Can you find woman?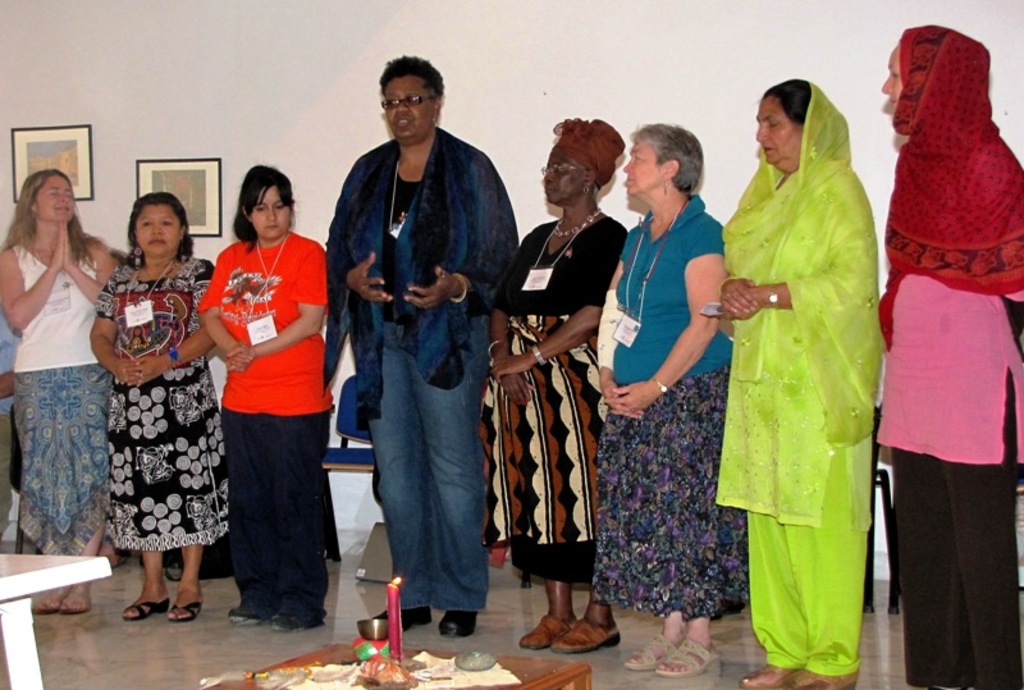
Yes, bounding box: (x1=0, y1=169, x2=120, y2=614).
